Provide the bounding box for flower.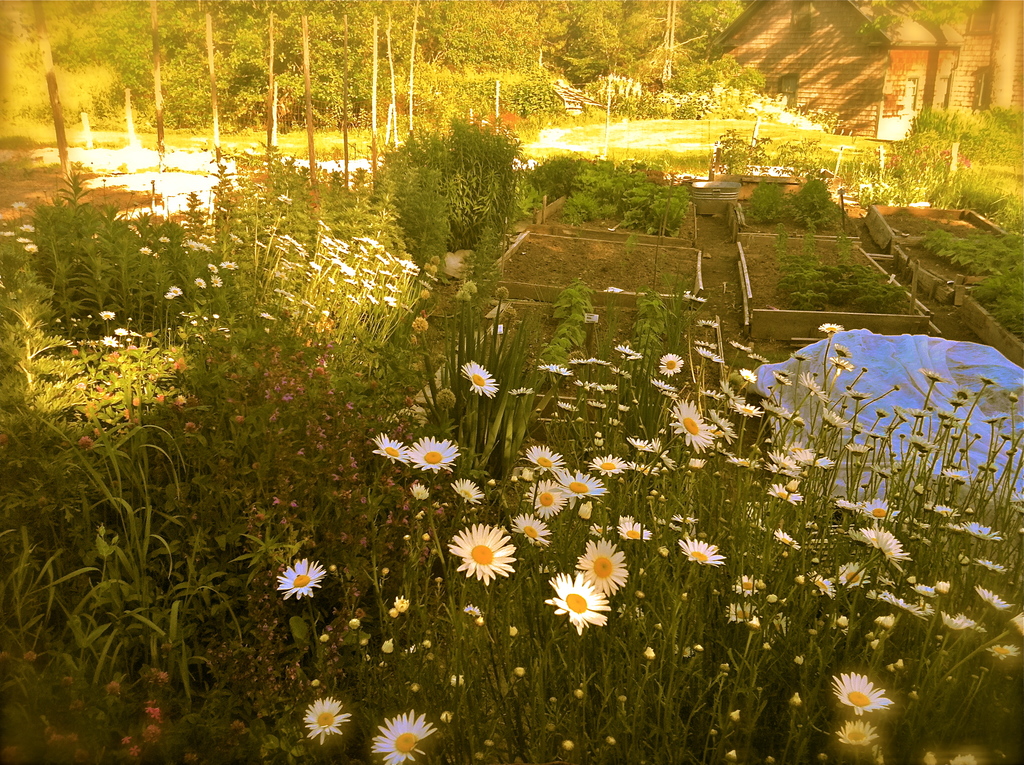
681:290:706:304.
